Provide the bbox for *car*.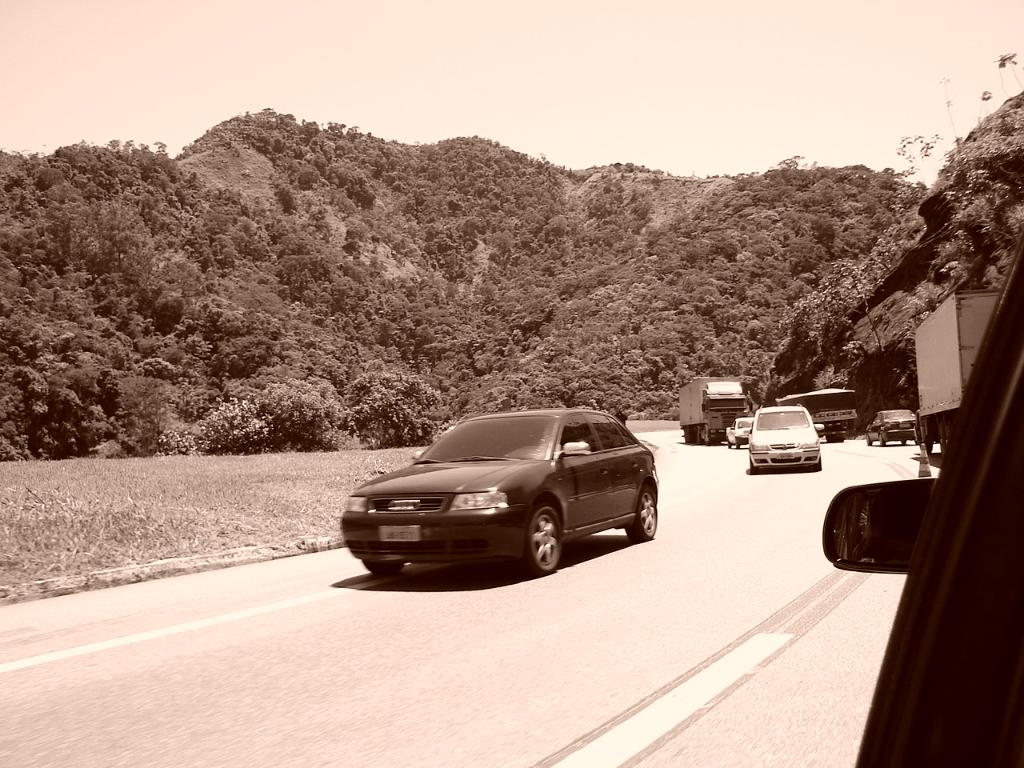
rect(865, 406, 919, 446).
